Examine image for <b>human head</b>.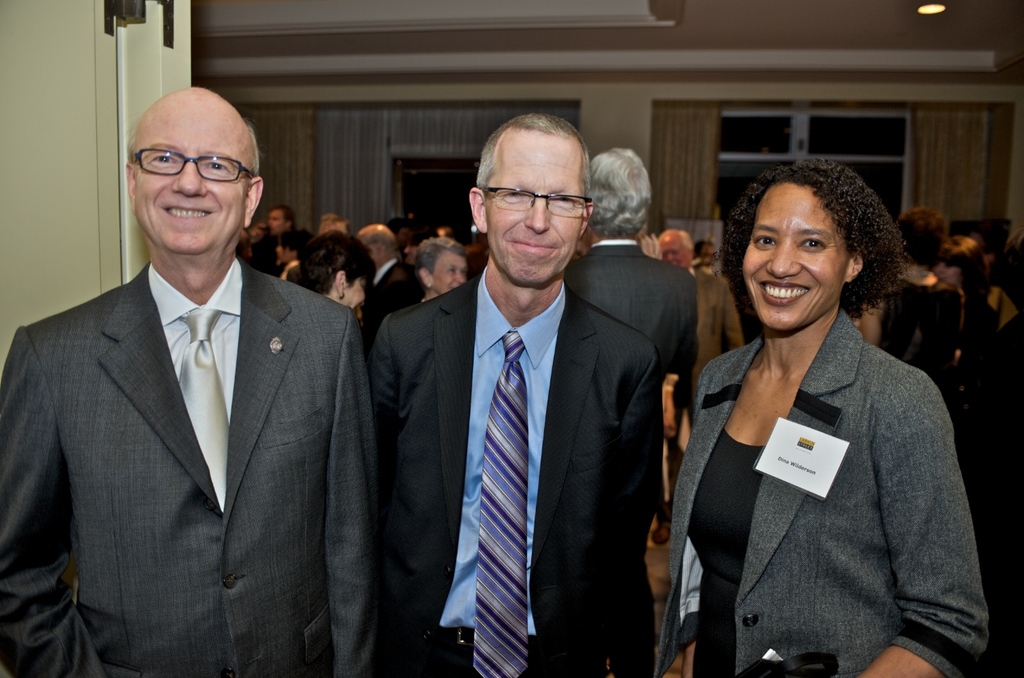
Examination result: select_region(711, 160, 910, 333).
